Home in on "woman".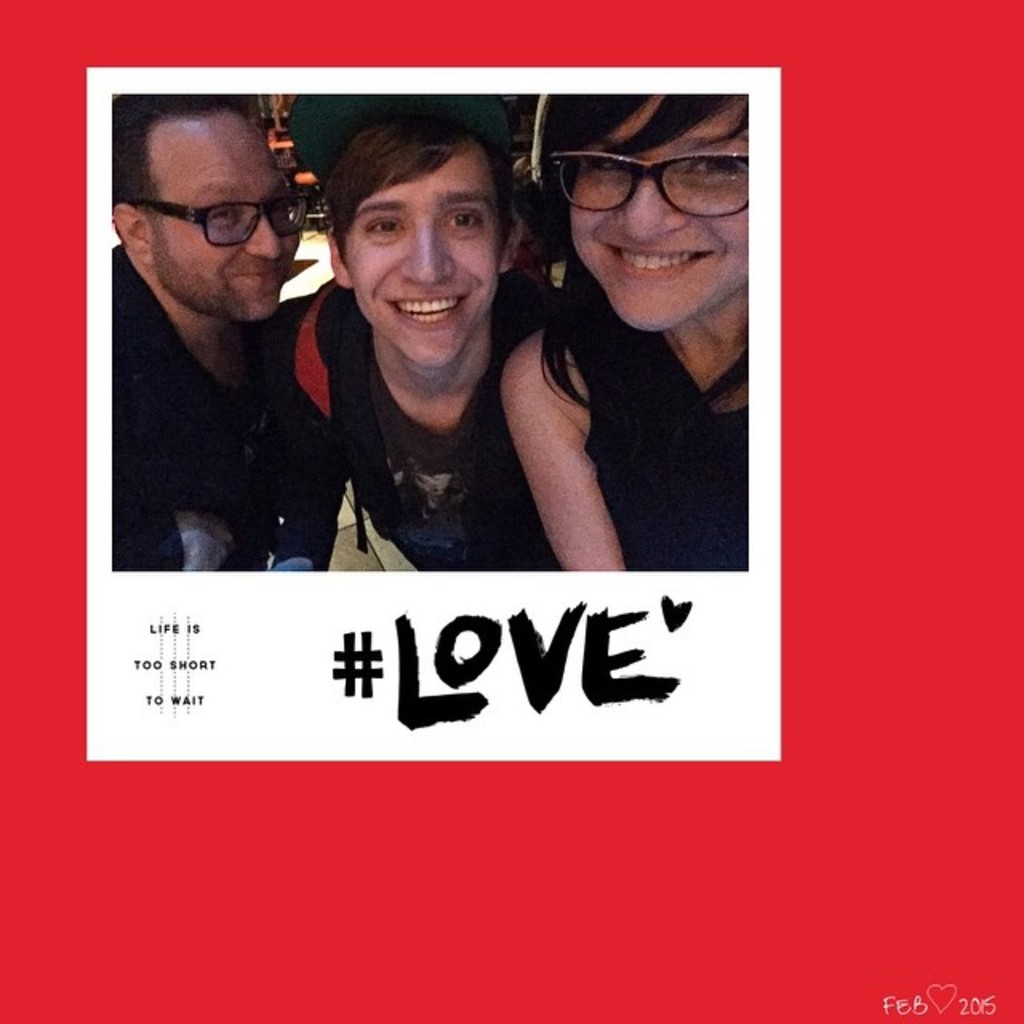
Homed in at detection(488, 154, 746, 573).
